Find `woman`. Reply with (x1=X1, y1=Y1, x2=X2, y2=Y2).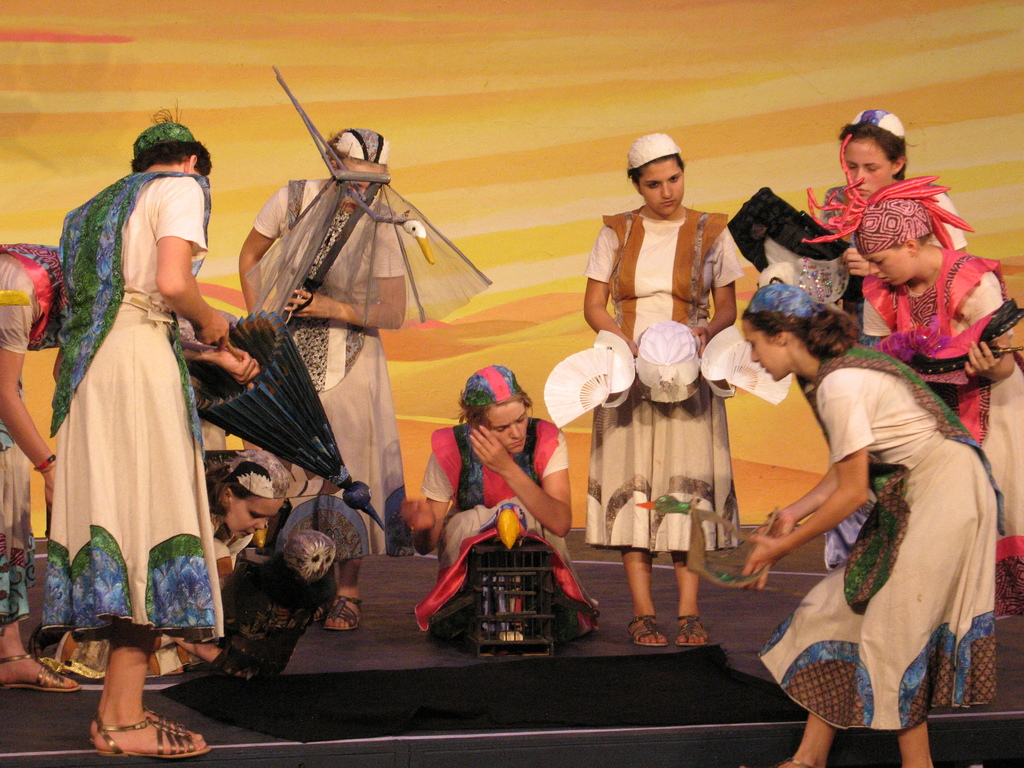
(x1=578, y1=131, x2=742, y2=646).
